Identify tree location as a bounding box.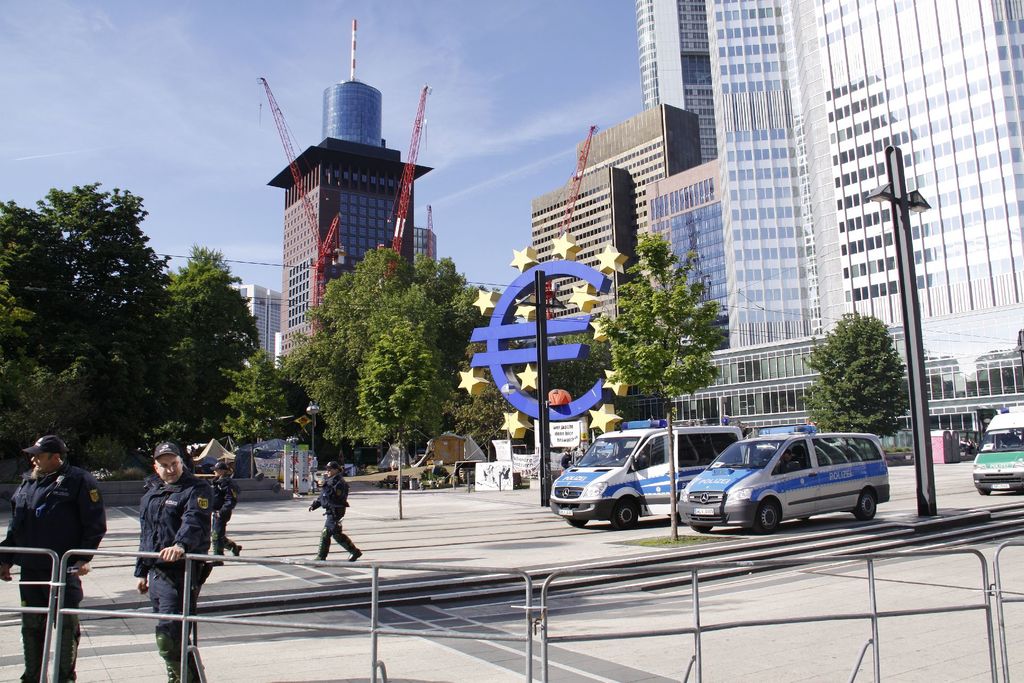
bbox=[598, 232, 733, 545].
